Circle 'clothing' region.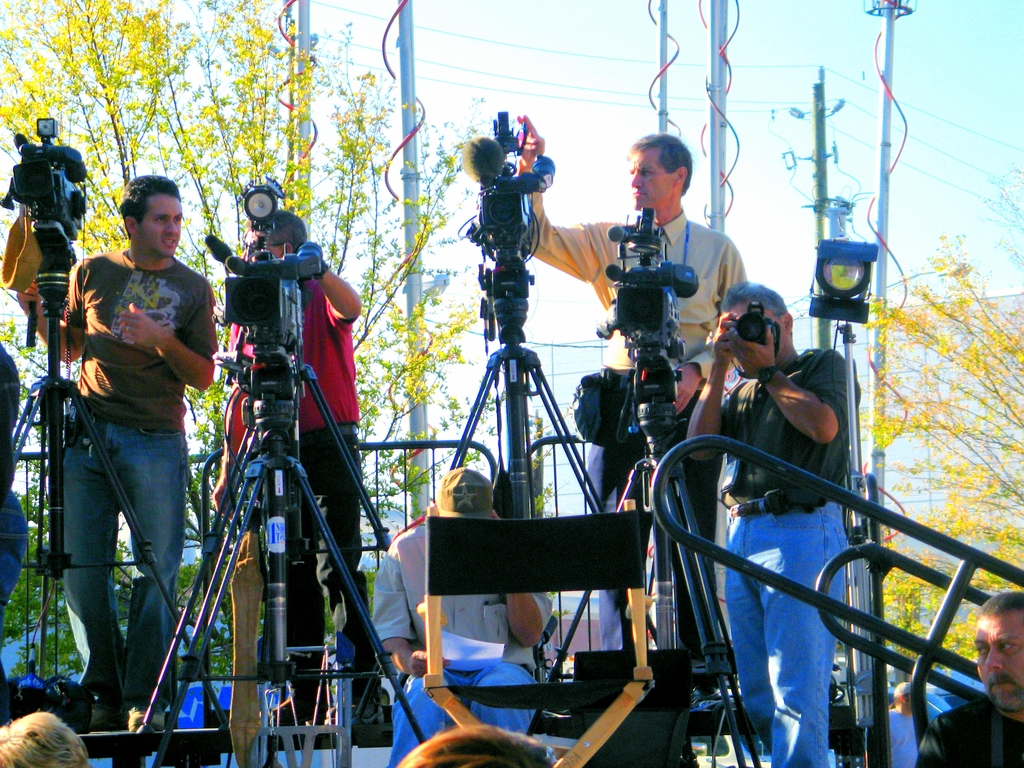
Region: box(0, 340, 31, 611).
